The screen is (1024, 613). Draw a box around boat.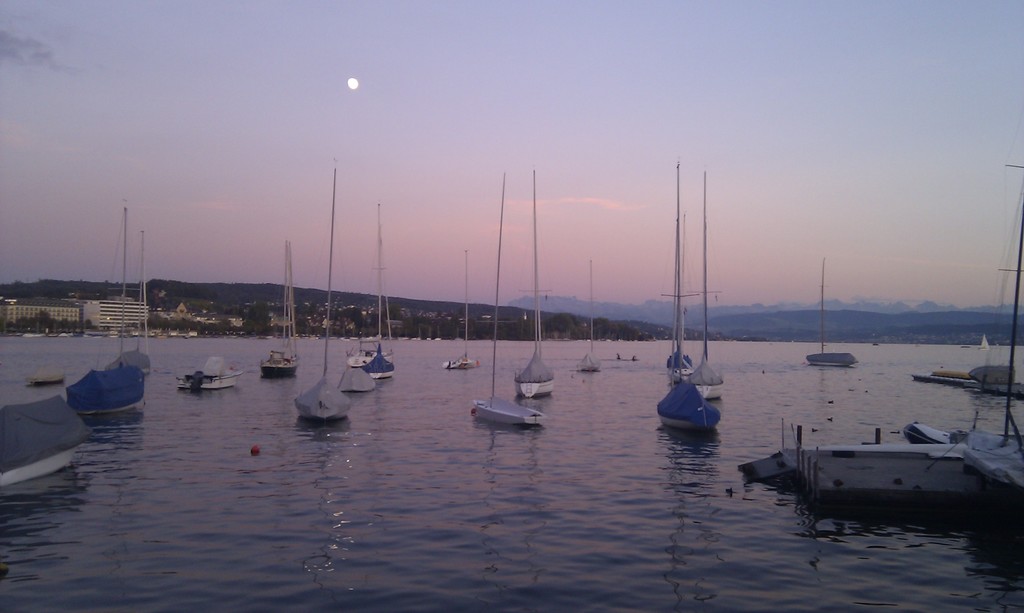
x1=0, y1=395, x2=94, y2=490.
